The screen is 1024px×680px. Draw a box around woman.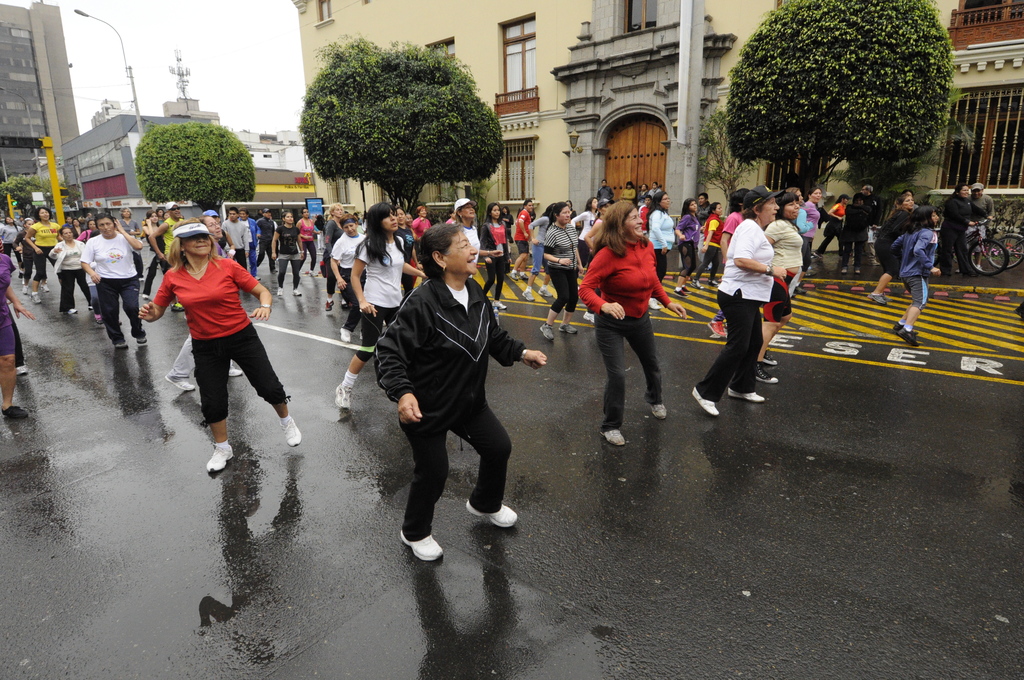
{"left": 408, "top": 212, "right": 421, "bottom": 289}.
